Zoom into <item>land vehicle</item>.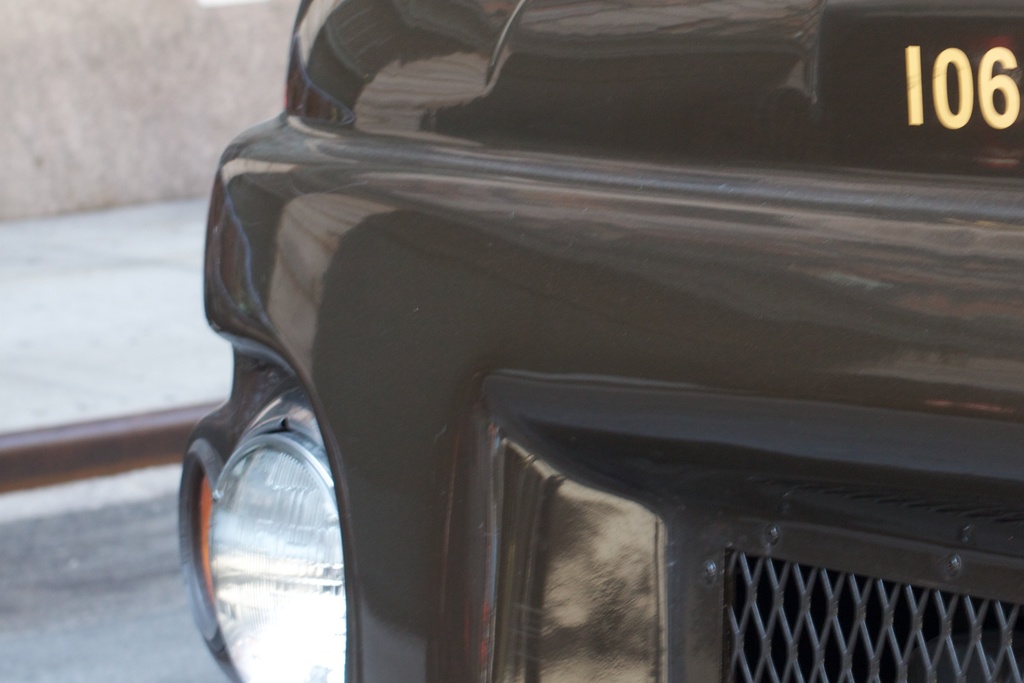
Zoom target: pyautogui.locateOnScreen(177, 0, 1023, 682).
